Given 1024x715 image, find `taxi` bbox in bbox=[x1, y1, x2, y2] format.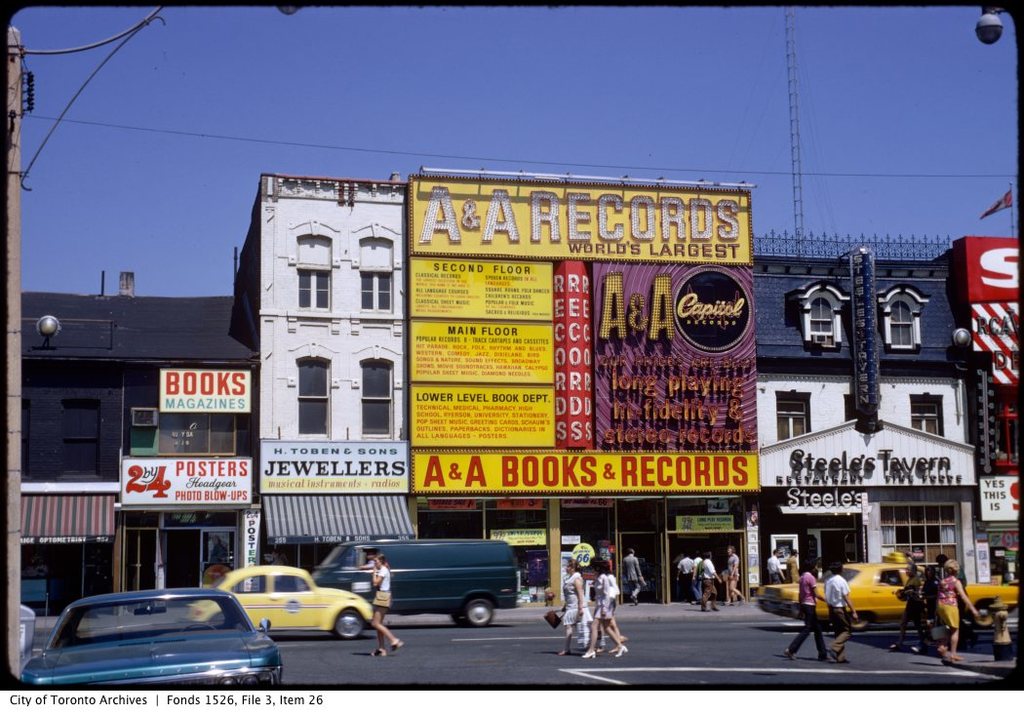
bbox=[184, 561, 375, 637].
